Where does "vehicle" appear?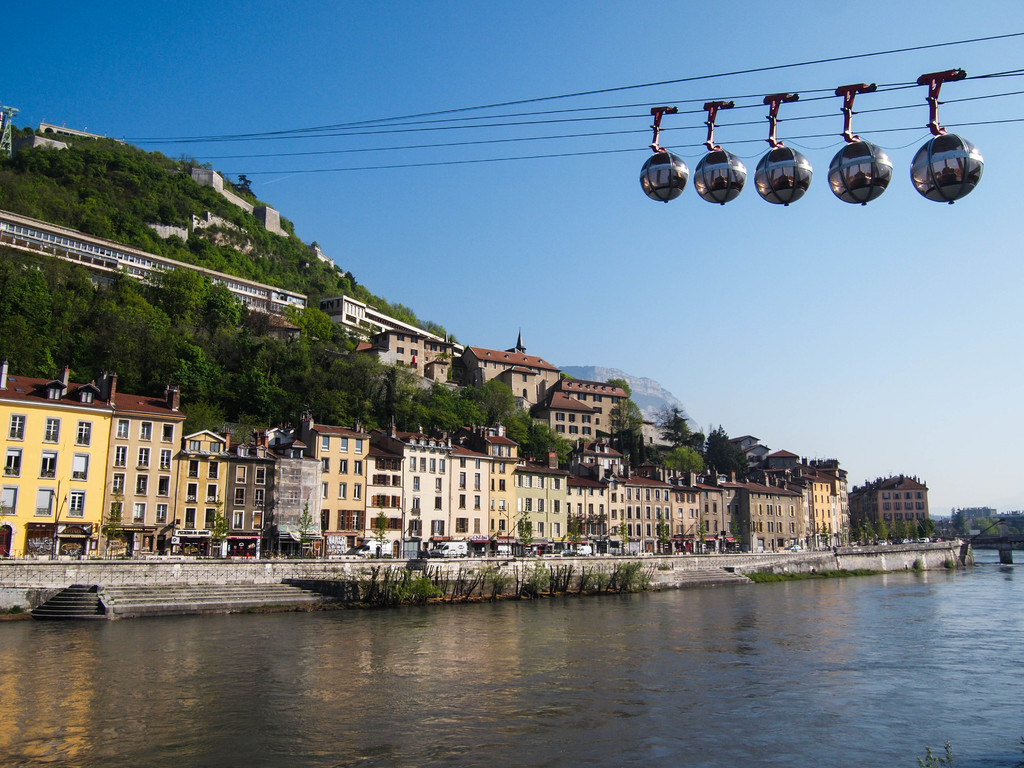
Appears at <region>434, 536, 472, 556</region>.
